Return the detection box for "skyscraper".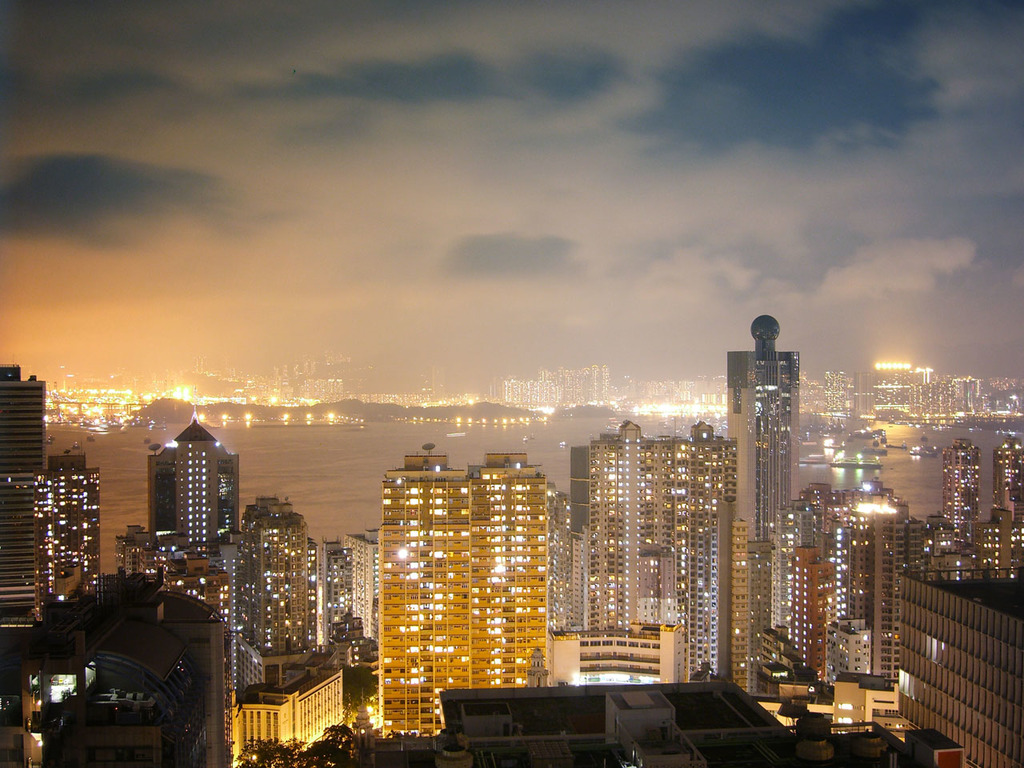
rect(148, 414, 237, 560).
